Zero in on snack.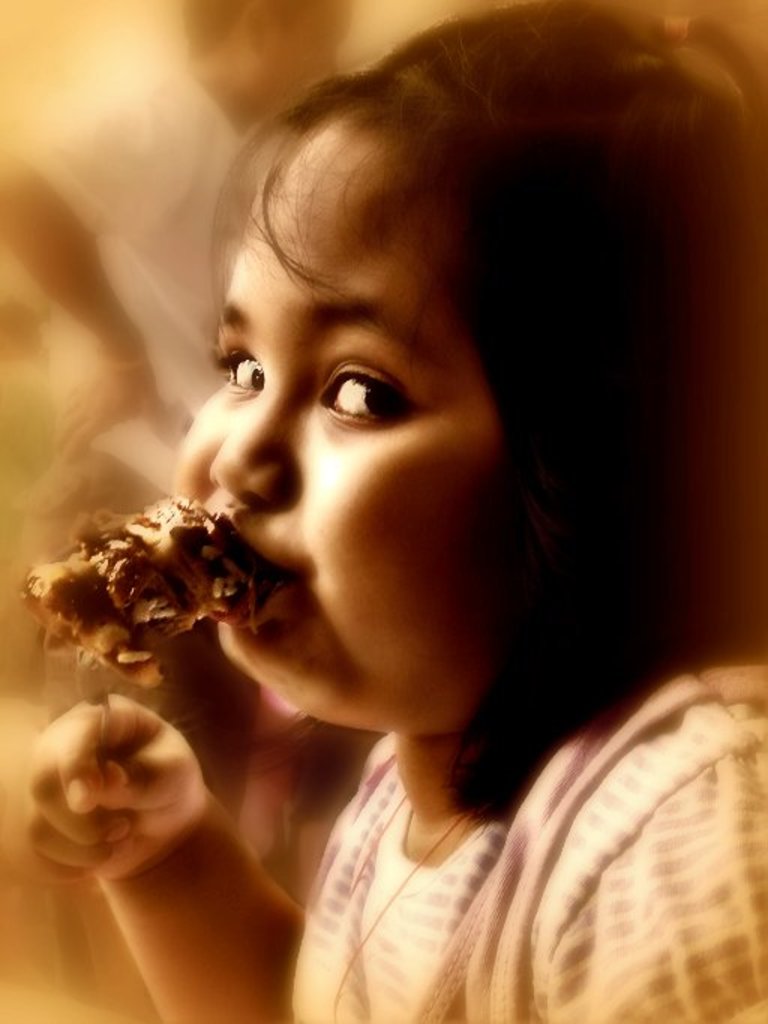
Zeroed in: box(4, 490, 288, 684).
